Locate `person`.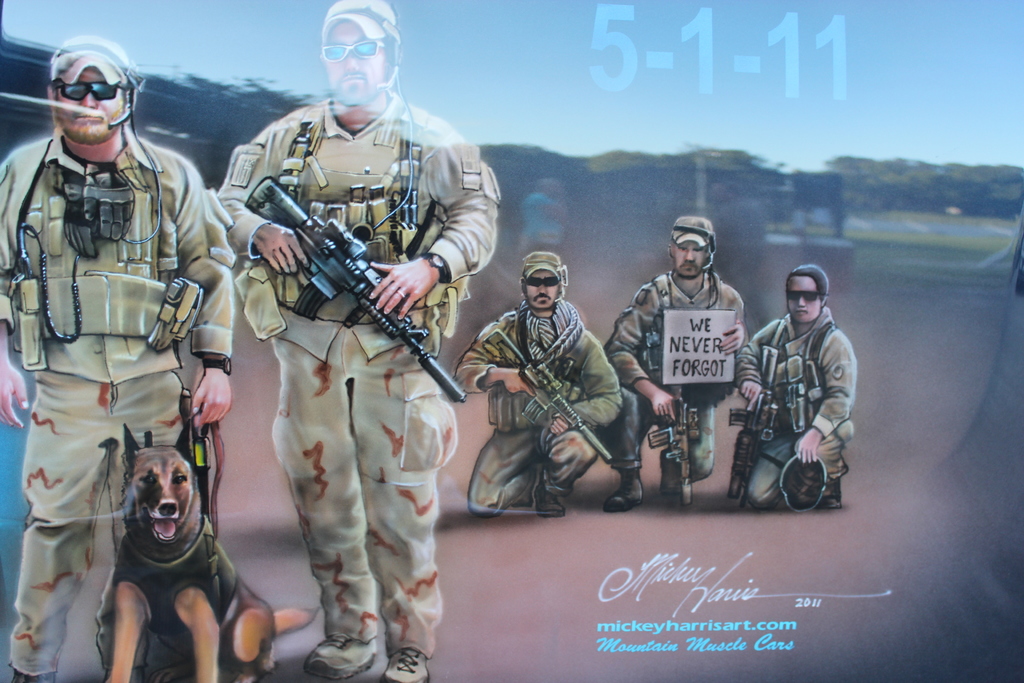
Bounding box: l=212, t=0, r=499, b=682.
